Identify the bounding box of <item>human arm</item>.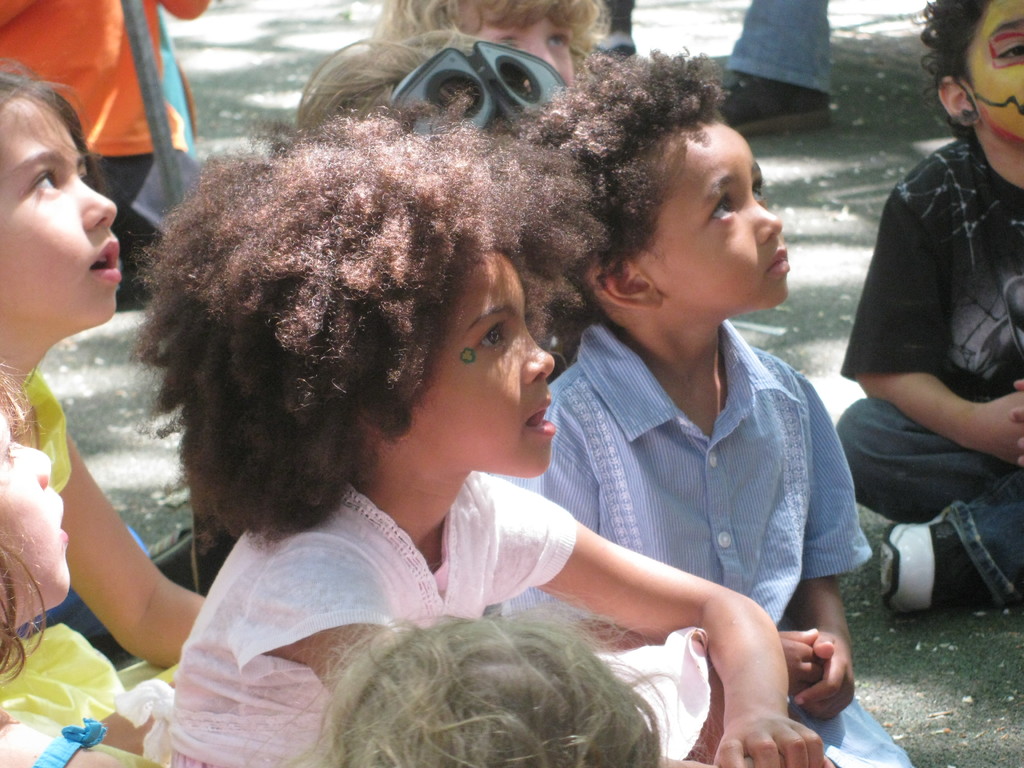
[0,701,124,767].
